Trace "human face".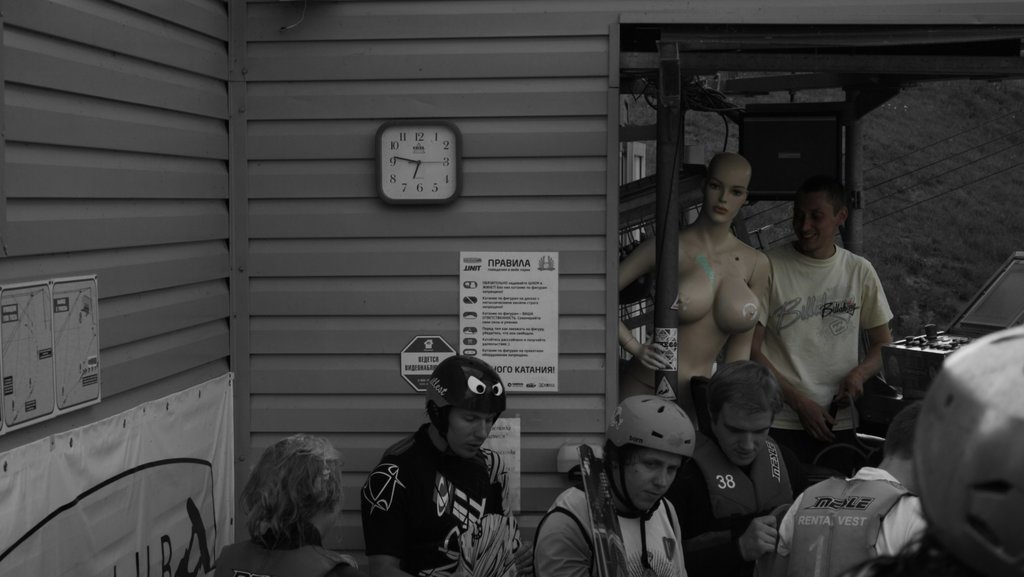
Traced to {"left": 616, "top": 448, "right": 682, "bottom": 514}.
